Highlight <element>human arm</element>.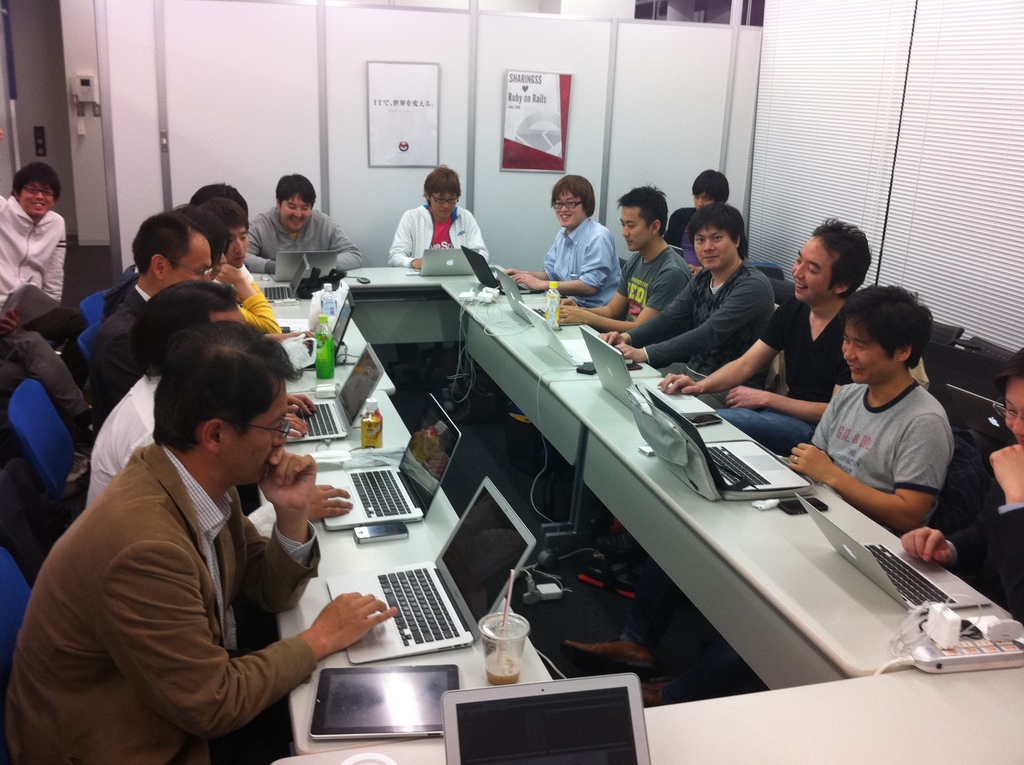
Highlighted region: x1=303 y1=479 x2=353 y2=527.
